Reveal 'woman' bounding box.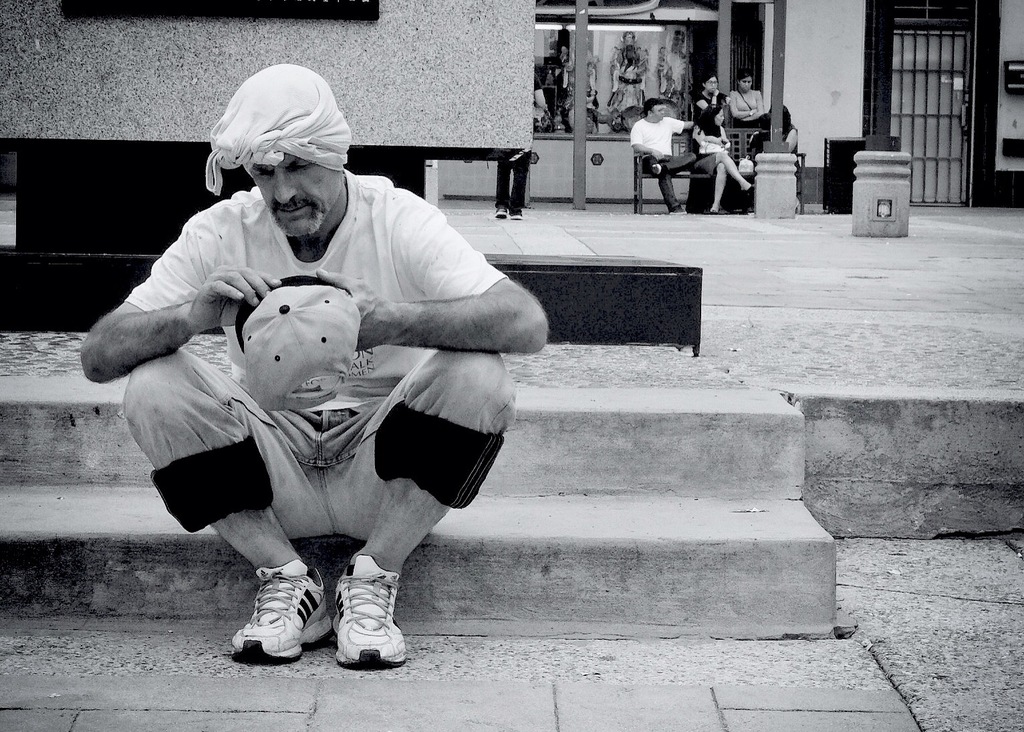
Revealed: 688, 103, 757, 213.
